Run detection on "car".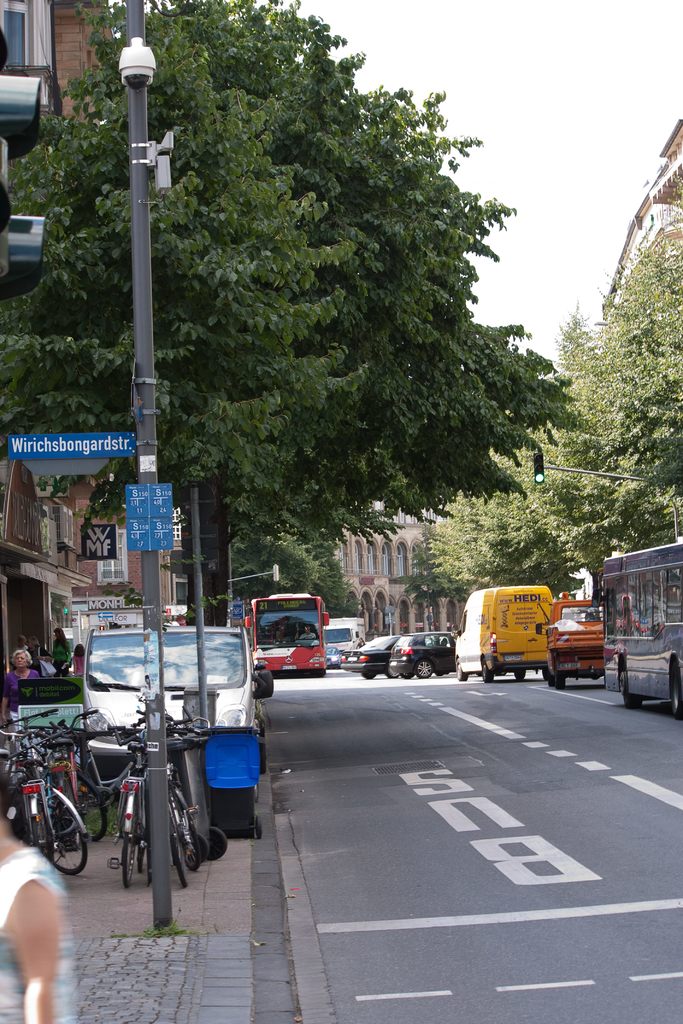
Result: (344, 632, 395, 679).
